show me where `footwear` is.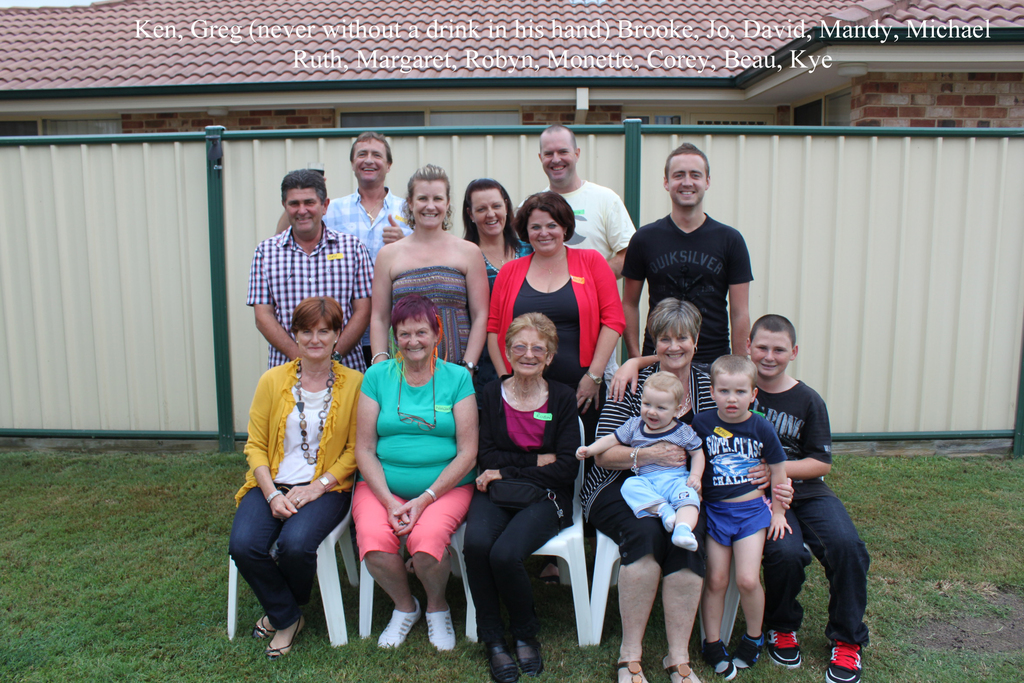
`footwear` is at {"left": 826, "top": 648, "right": 860, "bottom": 681}.
